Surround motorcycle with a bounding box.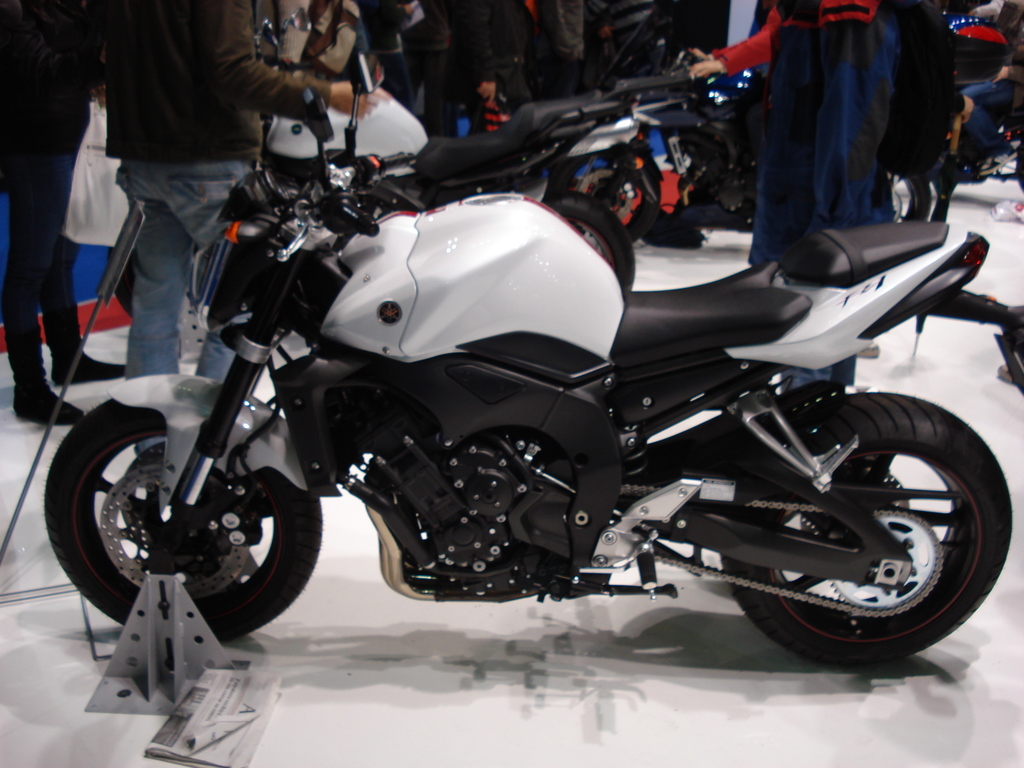
[47,49,1009,660].
